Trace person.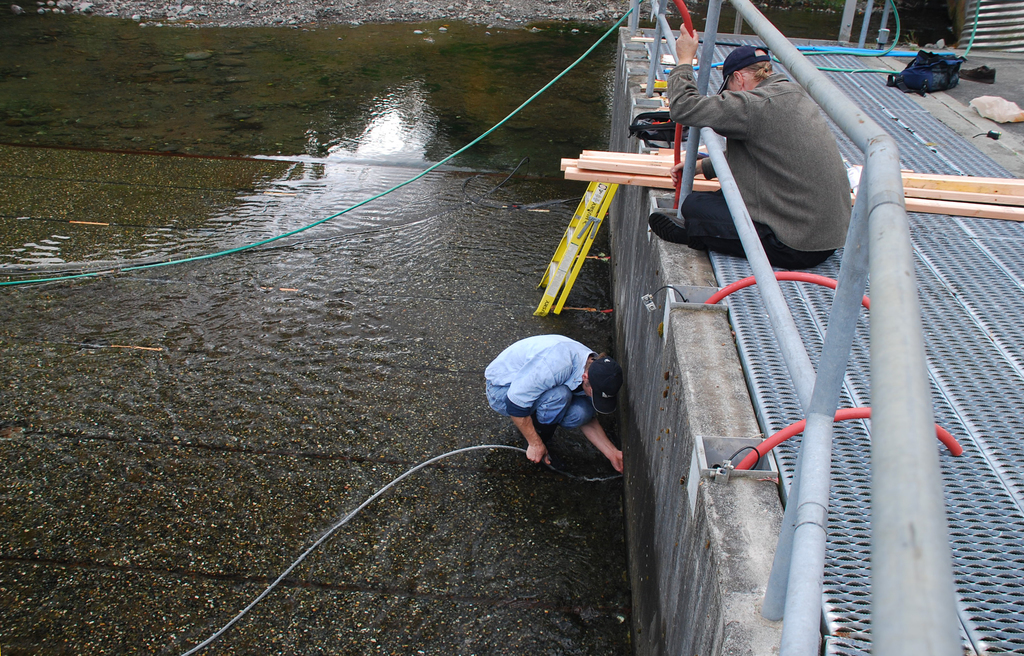
Traced to rect(490, 307, 622, 488).
